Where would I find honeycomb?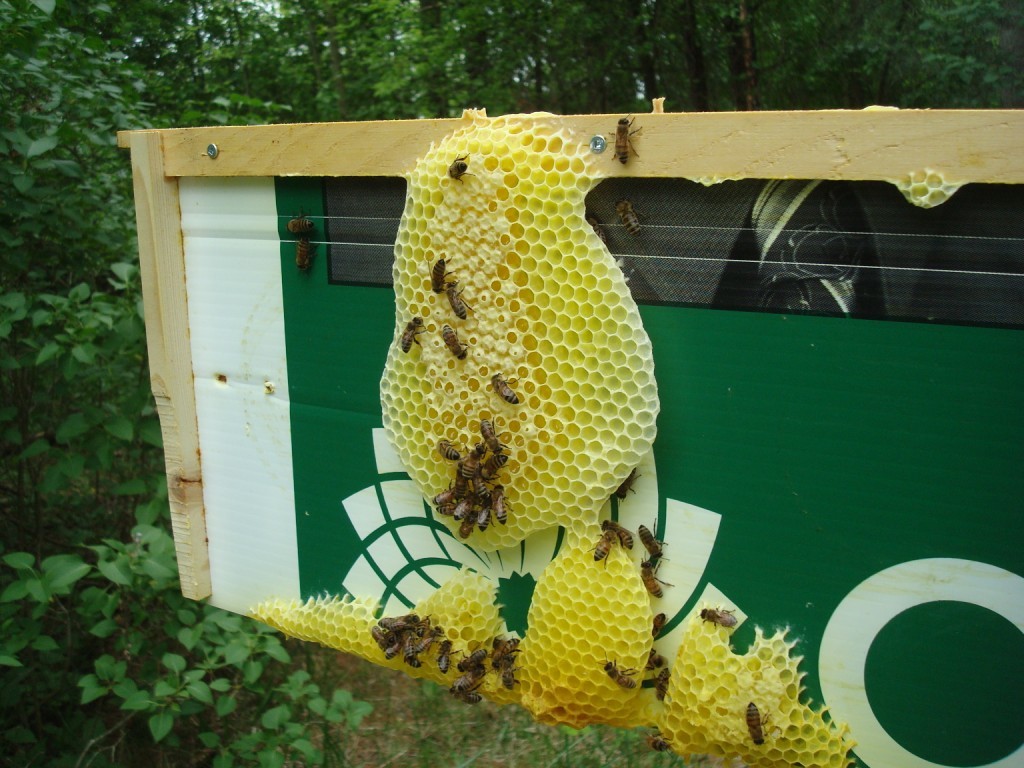
At [245,109,855,767].
